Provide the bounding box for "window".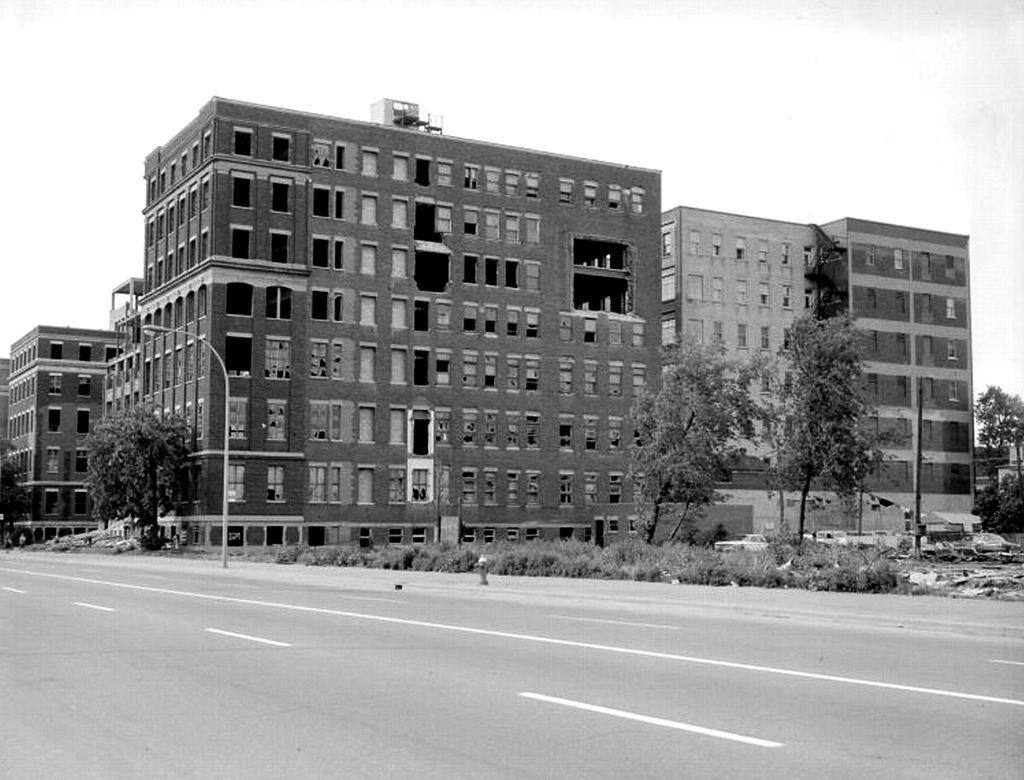
<region>51, 344, 64, 357</region>.
